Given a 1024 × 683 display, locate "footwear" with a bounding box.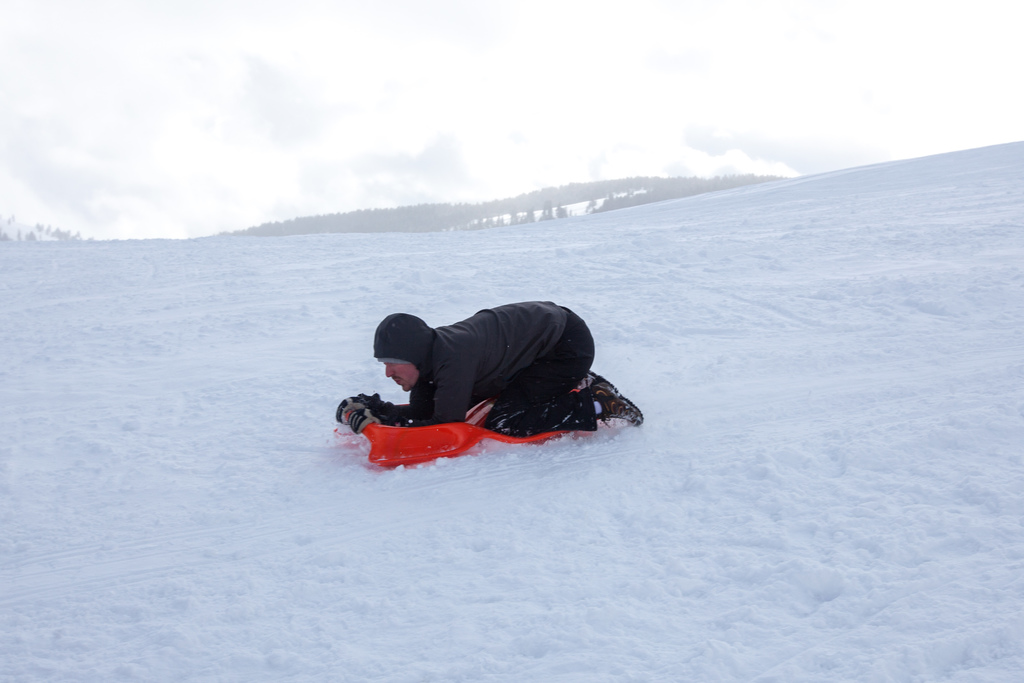
Located: 586:379:647:429.
